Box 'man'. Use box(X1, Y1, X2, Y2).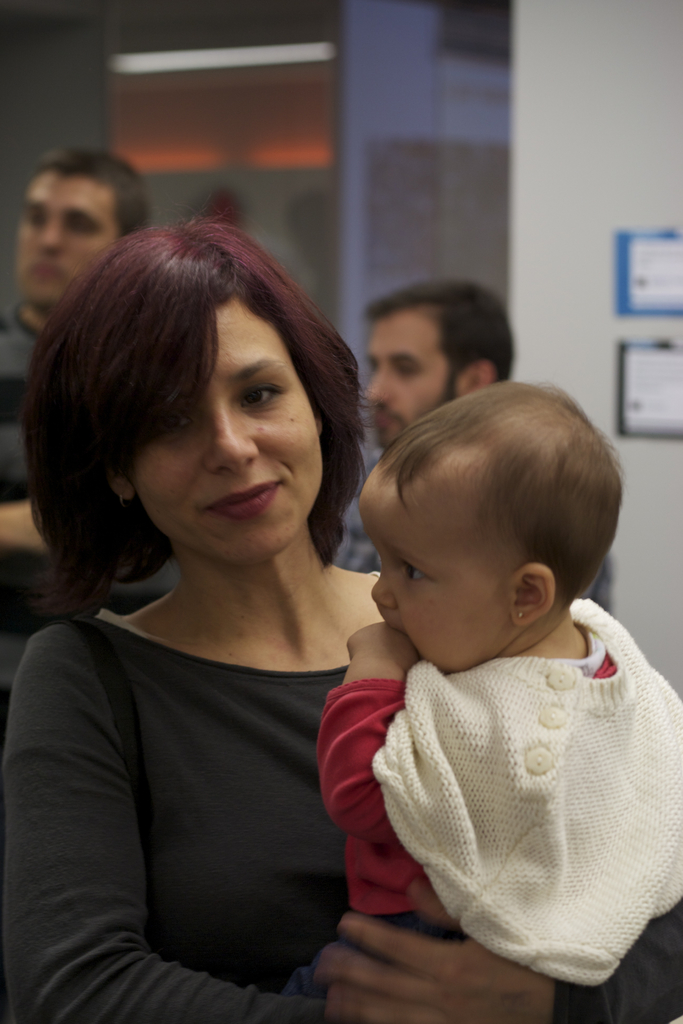
box(0, 144, 159, 633).
